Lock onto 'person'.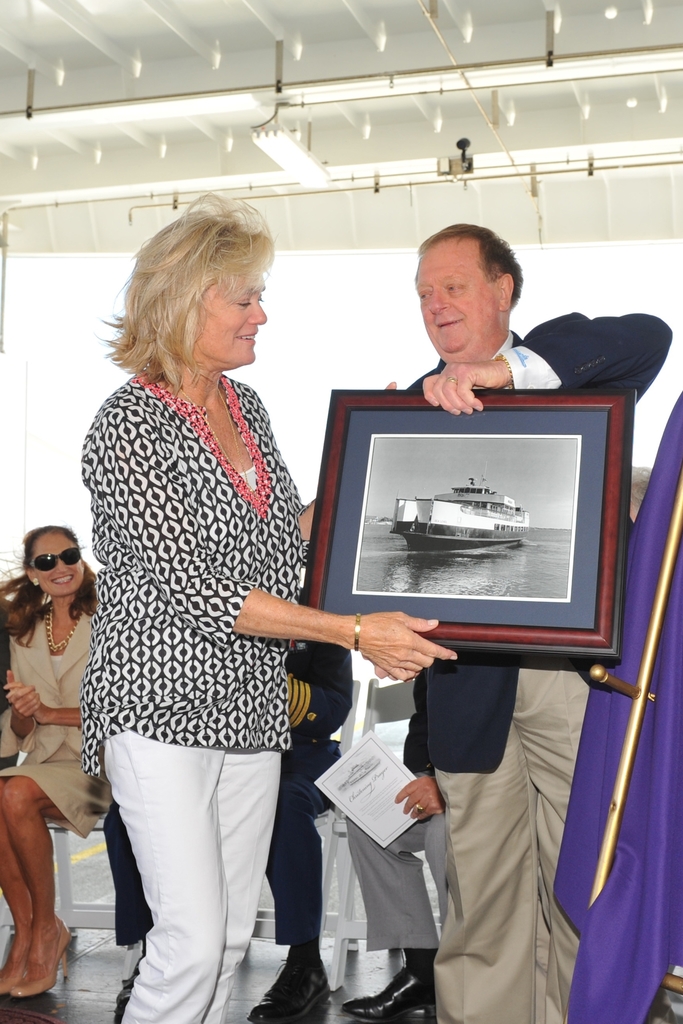
Locked: BBox(0, 522, 97, 996).
